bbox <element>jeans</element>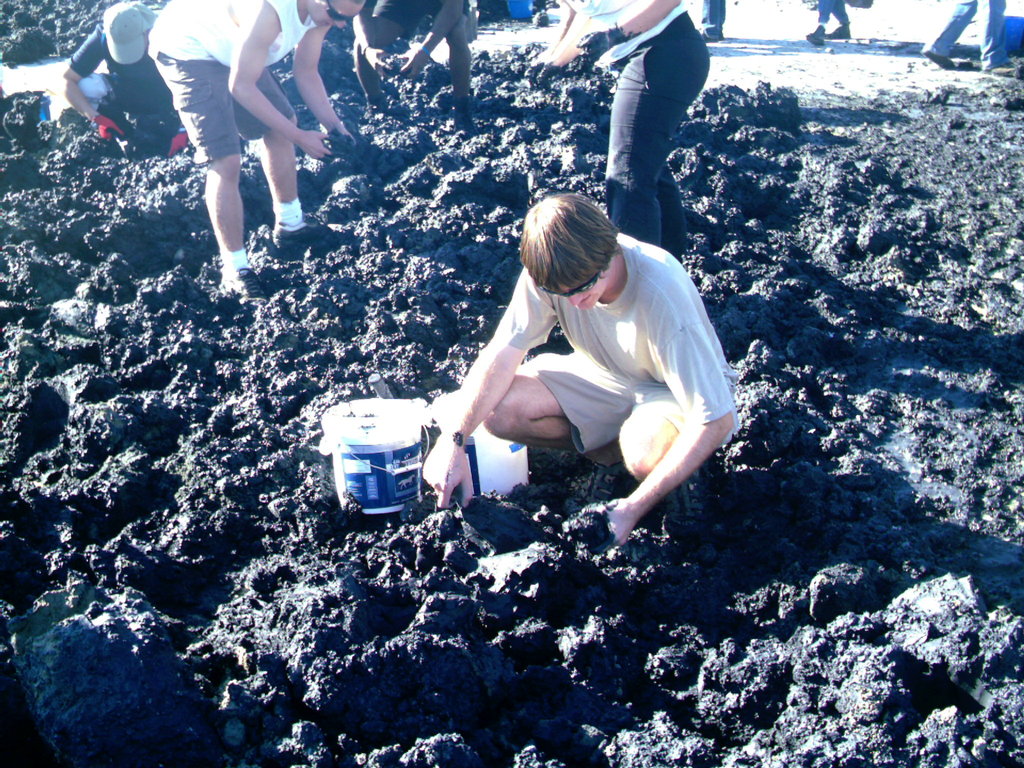
x1=583, y1=48, x2=706, y2=249
